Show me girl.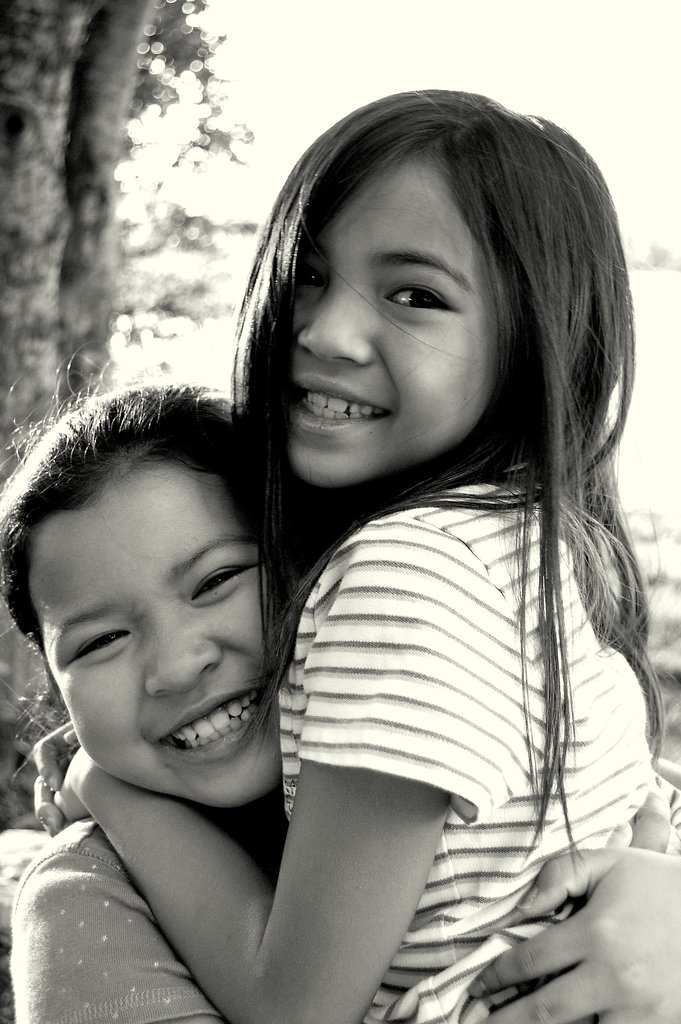
girl is here: (x1=0, y1=337, x2=680, y2=1022).
